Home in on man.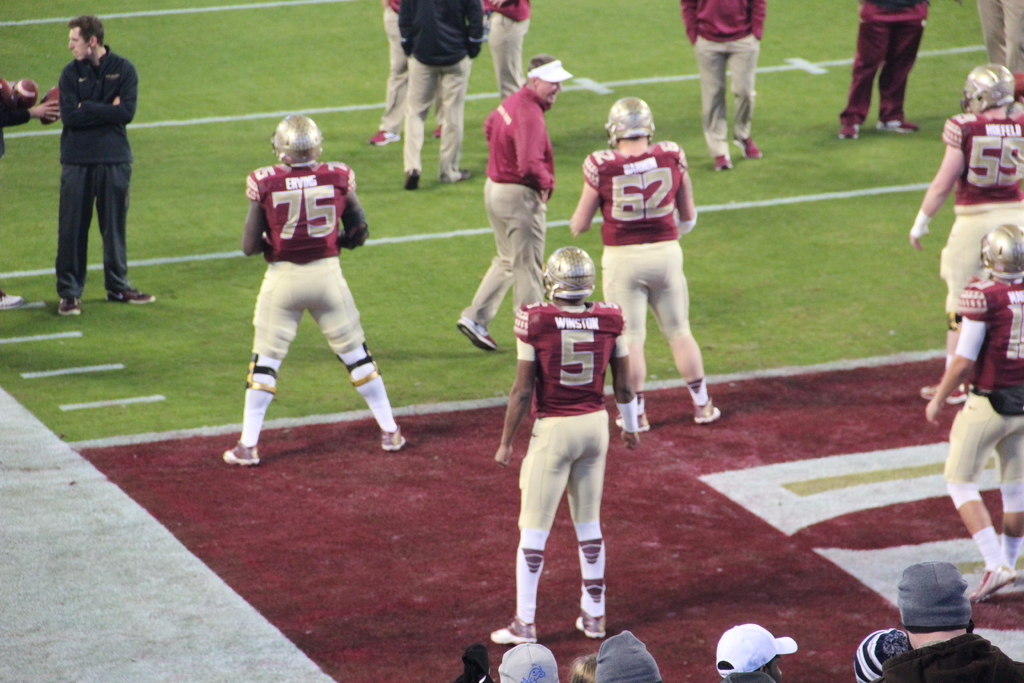
Homed in at l=924, t=223, r=1023, b=605.
